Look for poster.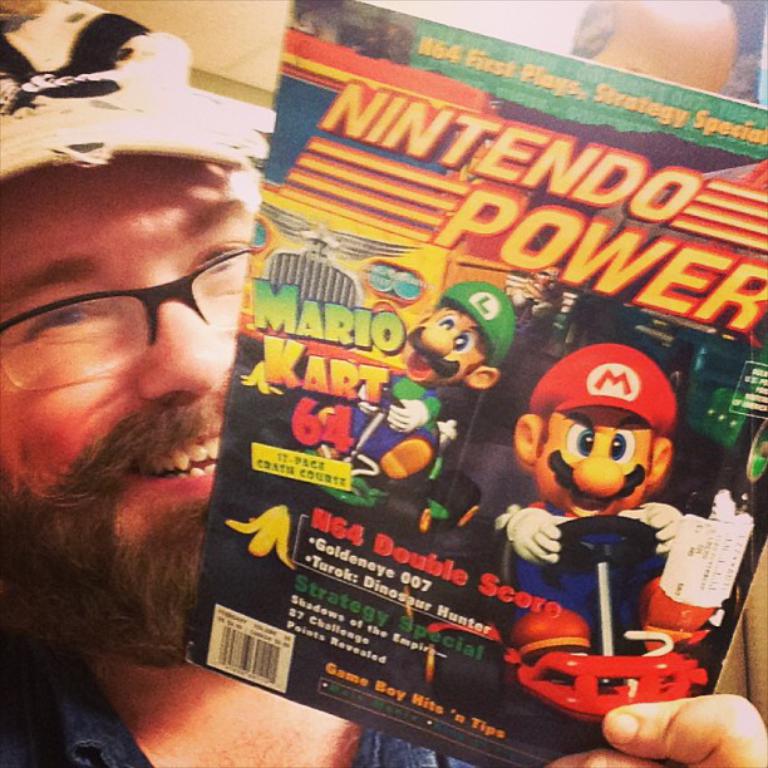
Found: {"x1": 183, "y1": 0, "x2": 767, "y2": 767}.
